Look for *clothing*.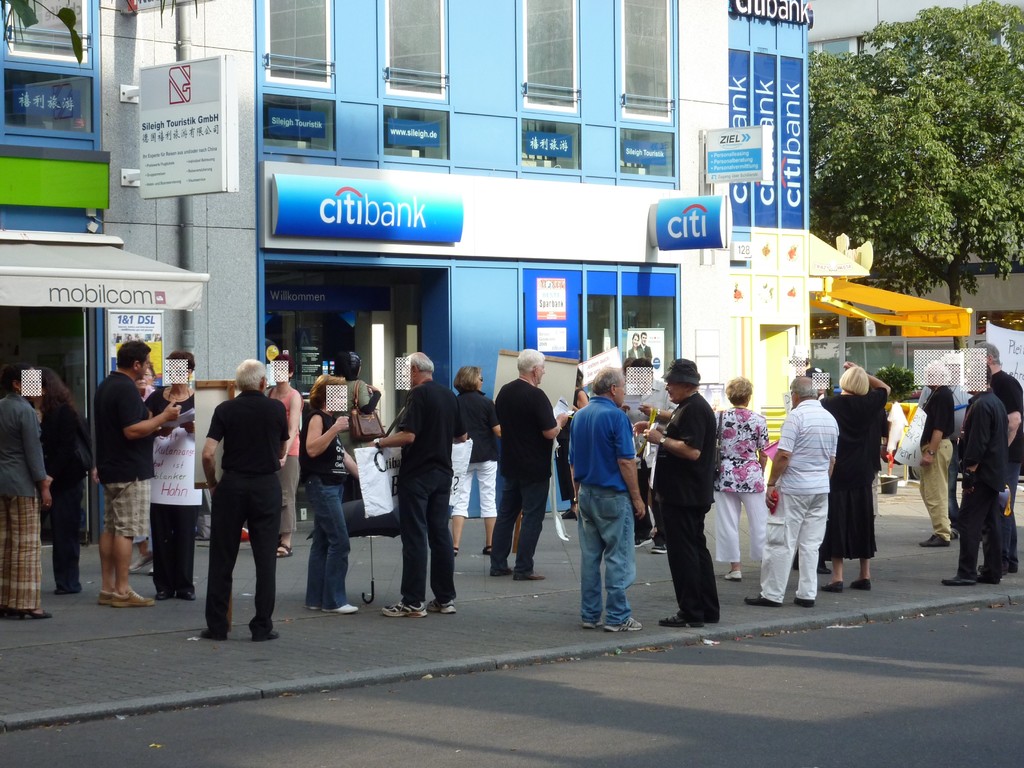
Found: [921, 387, 943, 438].
